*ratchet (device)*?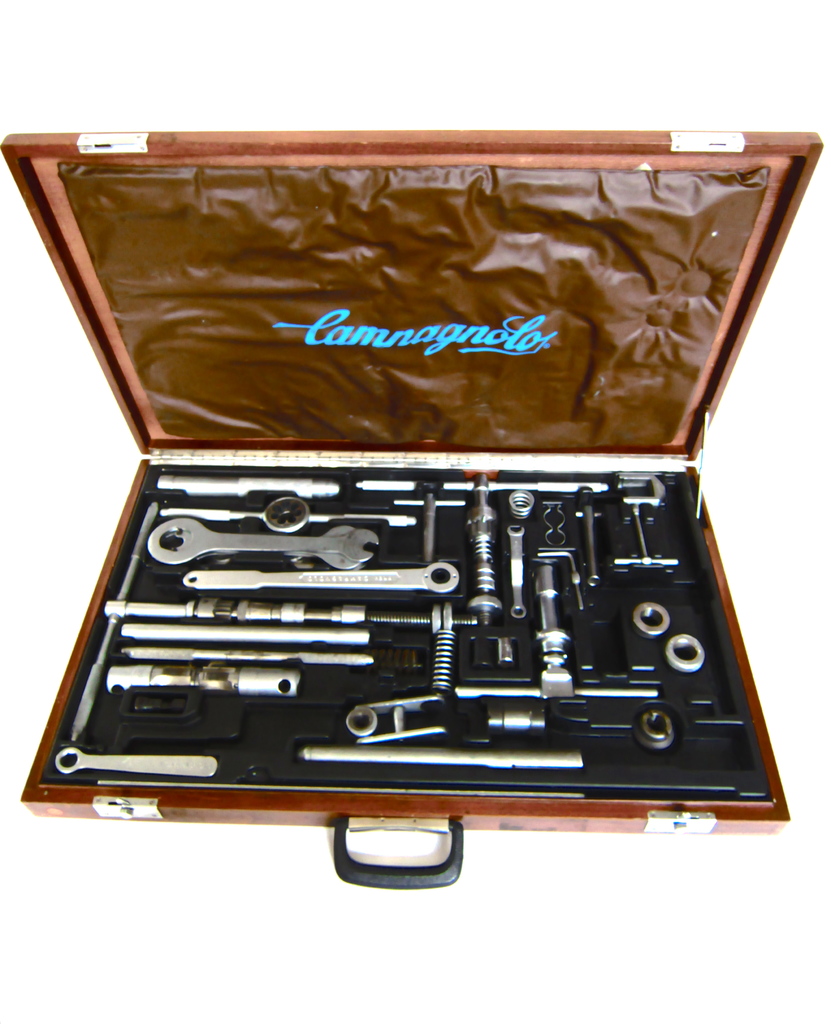
x1=533 y1=546 x2=590 y2=614
